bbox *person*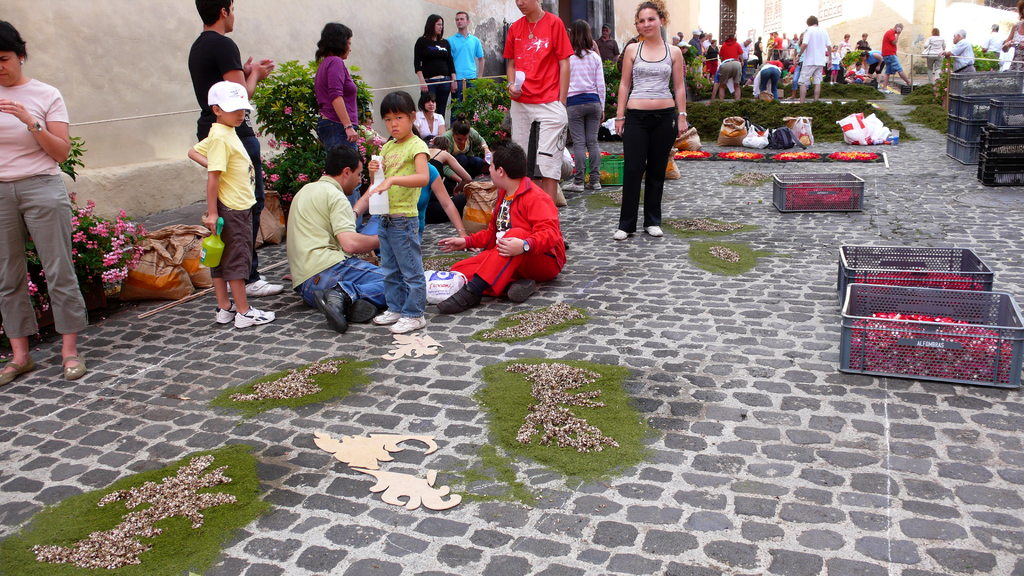
186,77,277,329
